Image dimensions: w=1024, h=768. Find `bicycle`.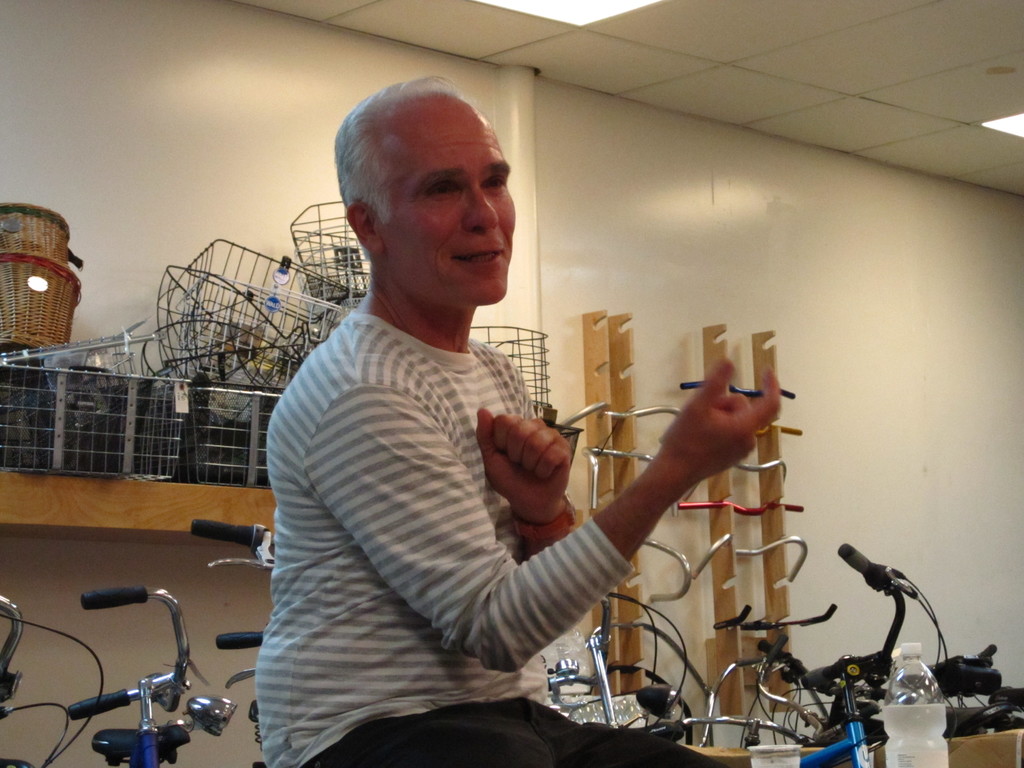
(left=719, top=602, right=885, bottom=736).
